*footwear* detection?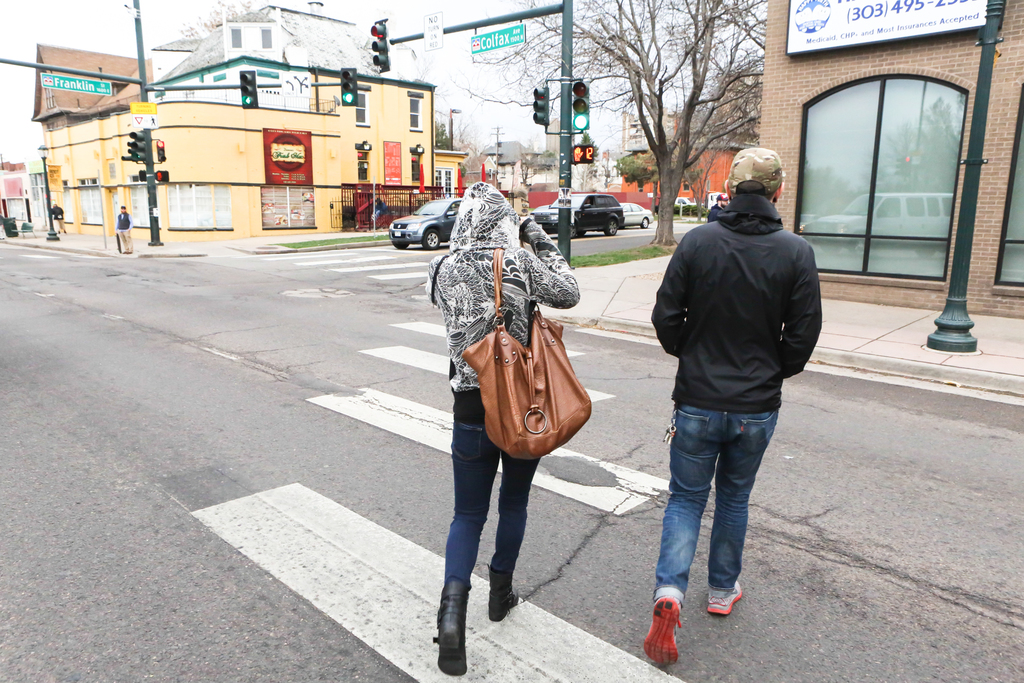
locate(477, 585, 527, 619)
